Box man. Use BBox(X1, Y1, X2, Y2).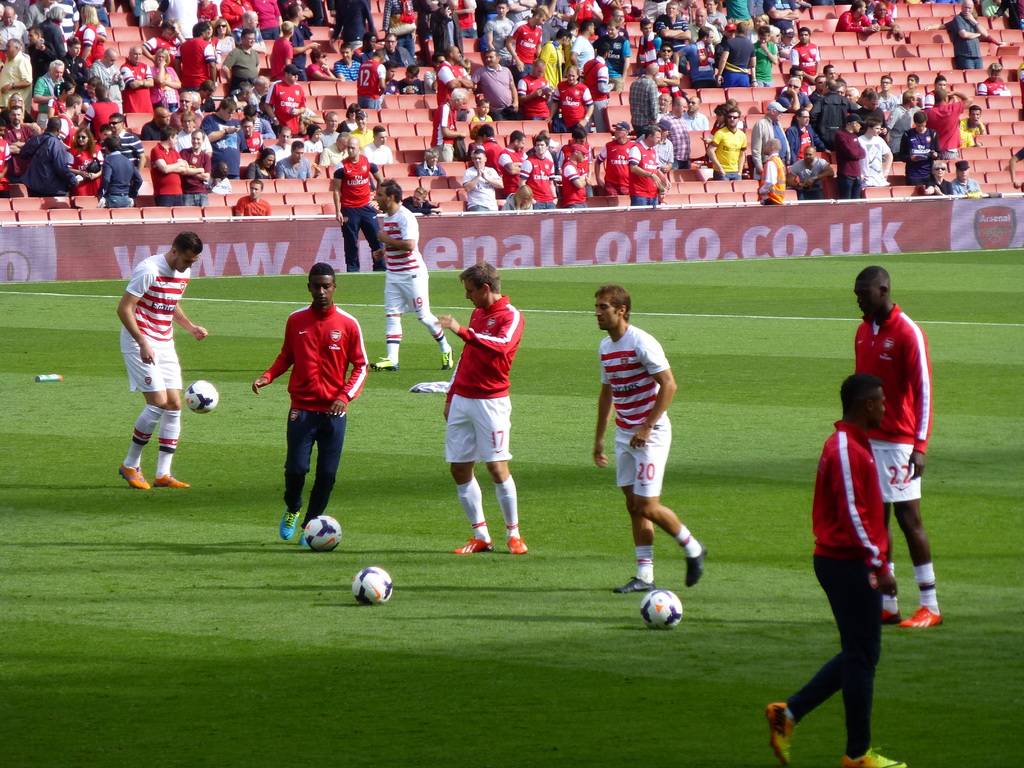
BBox(637, 121, 677, 180).
